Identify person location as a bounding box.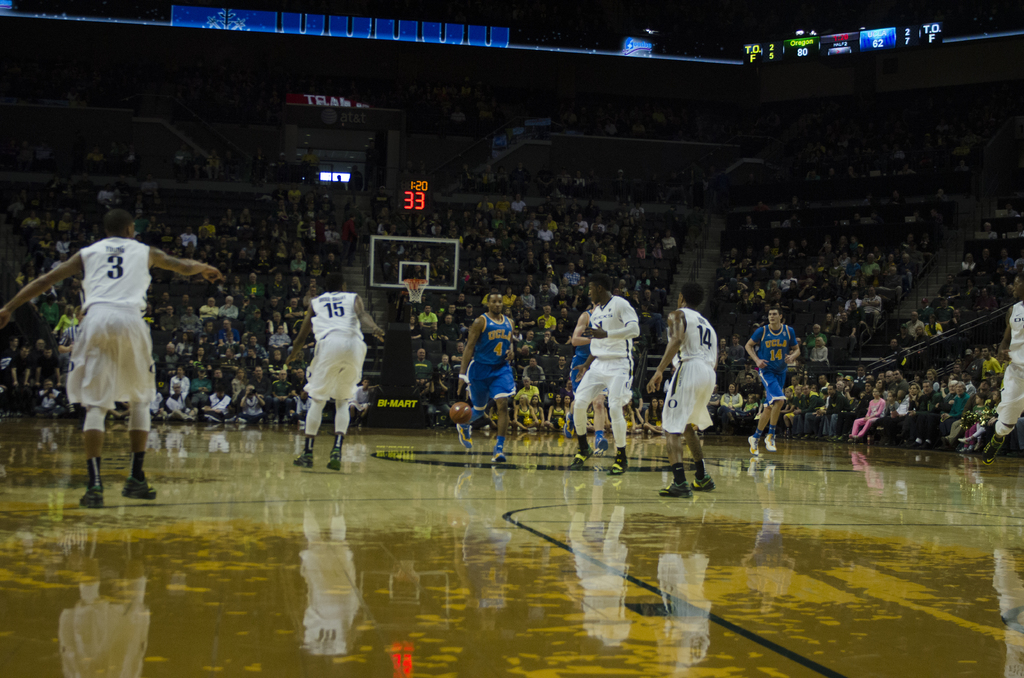
294/368/305/388.
